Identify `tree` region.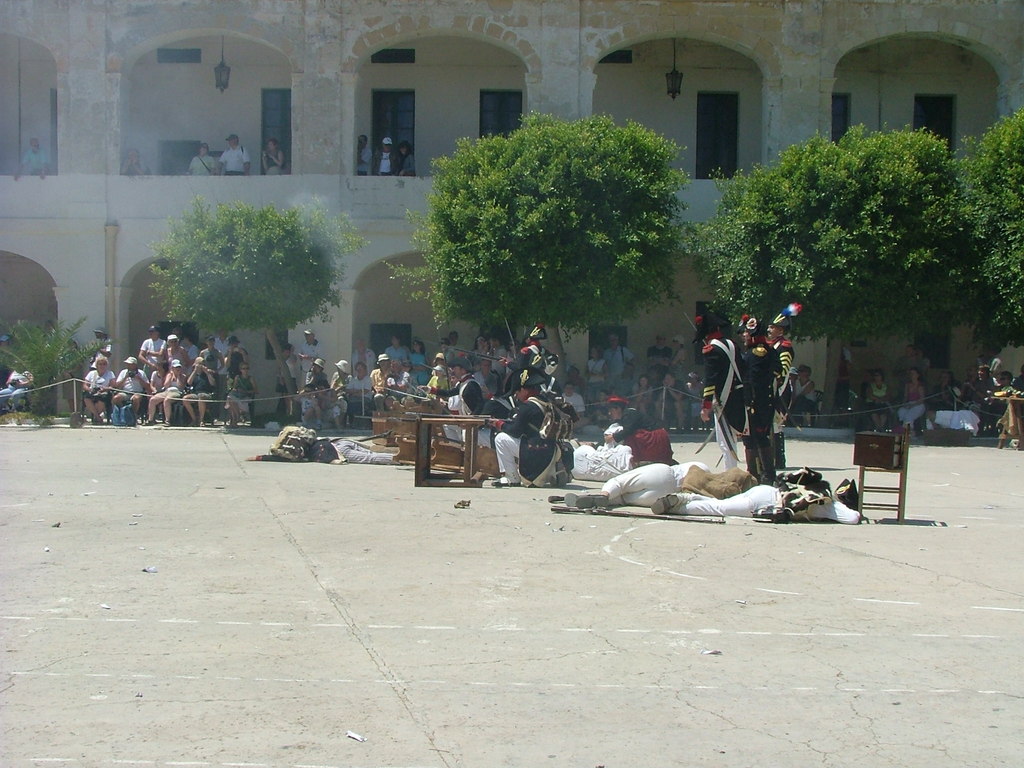
Region: BBox(147, 186, 369, 402).
